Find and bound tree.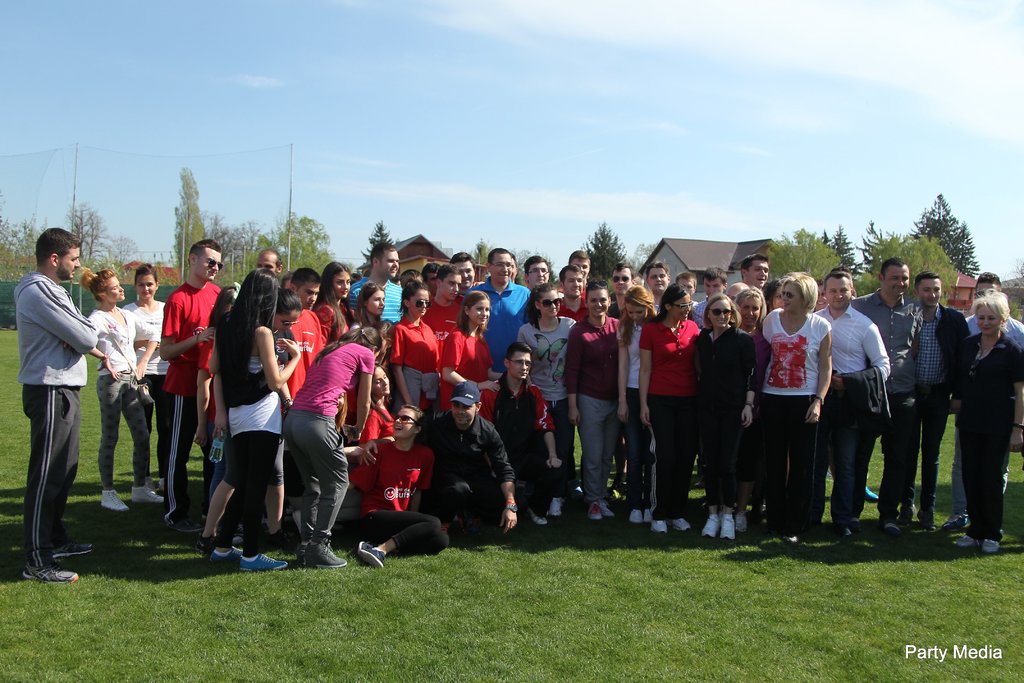
Bound: region(915, 198, 996, 276).
